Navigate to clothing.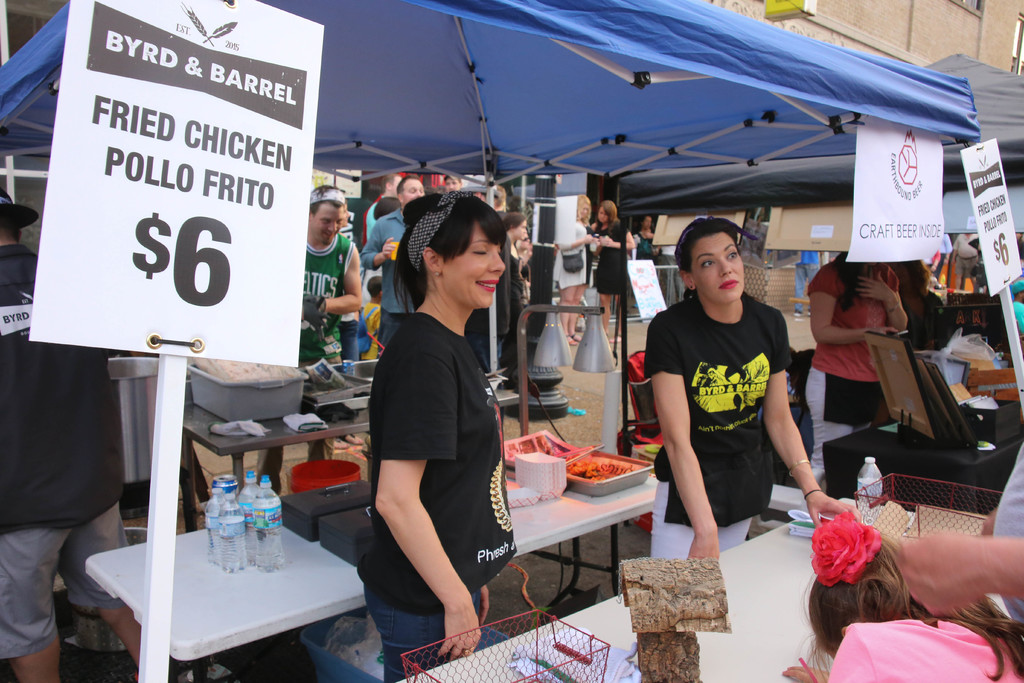
Navigation target: (809, 256, 896, 428).
